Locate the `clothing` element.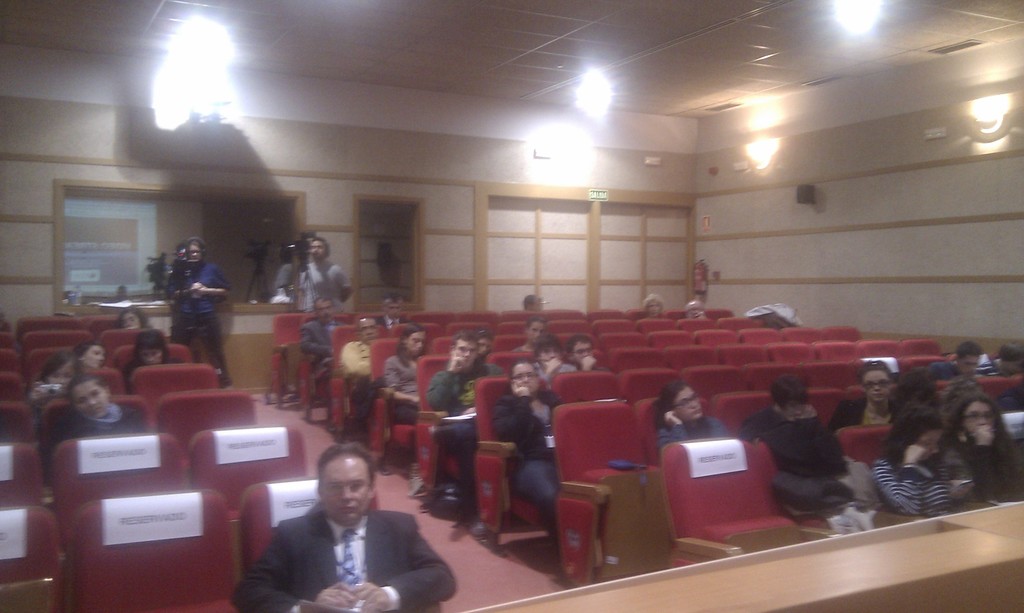
Element bbox: 340 337 372 434.
